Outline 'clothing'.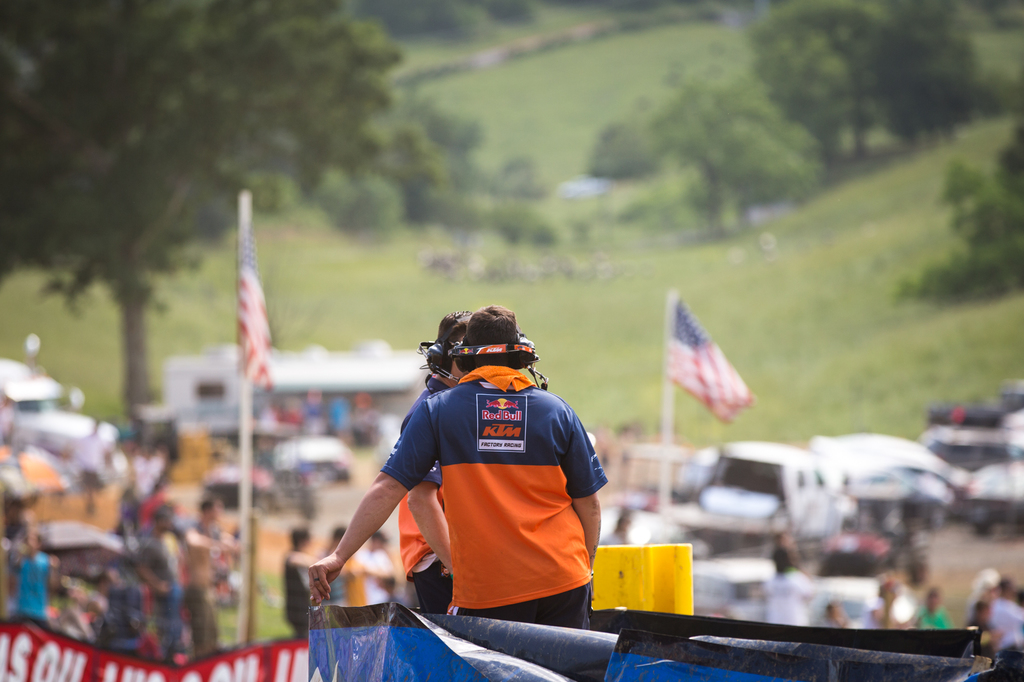
Outline: region(376, 351, 610, 621).
